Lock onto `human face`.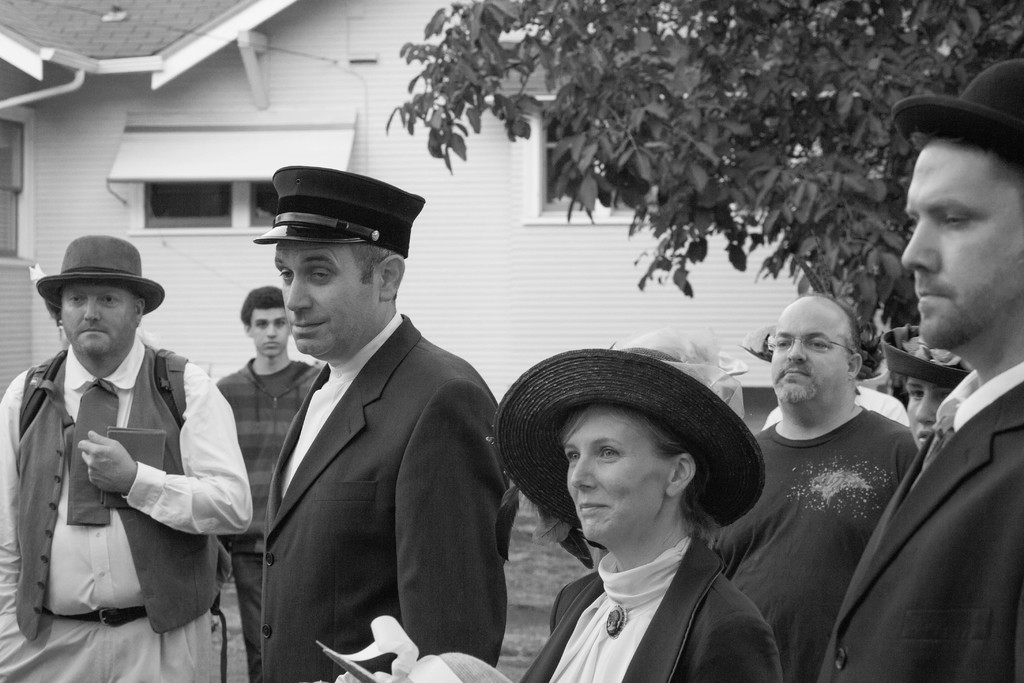
Locked: box=[63, 282, 136, 353].
